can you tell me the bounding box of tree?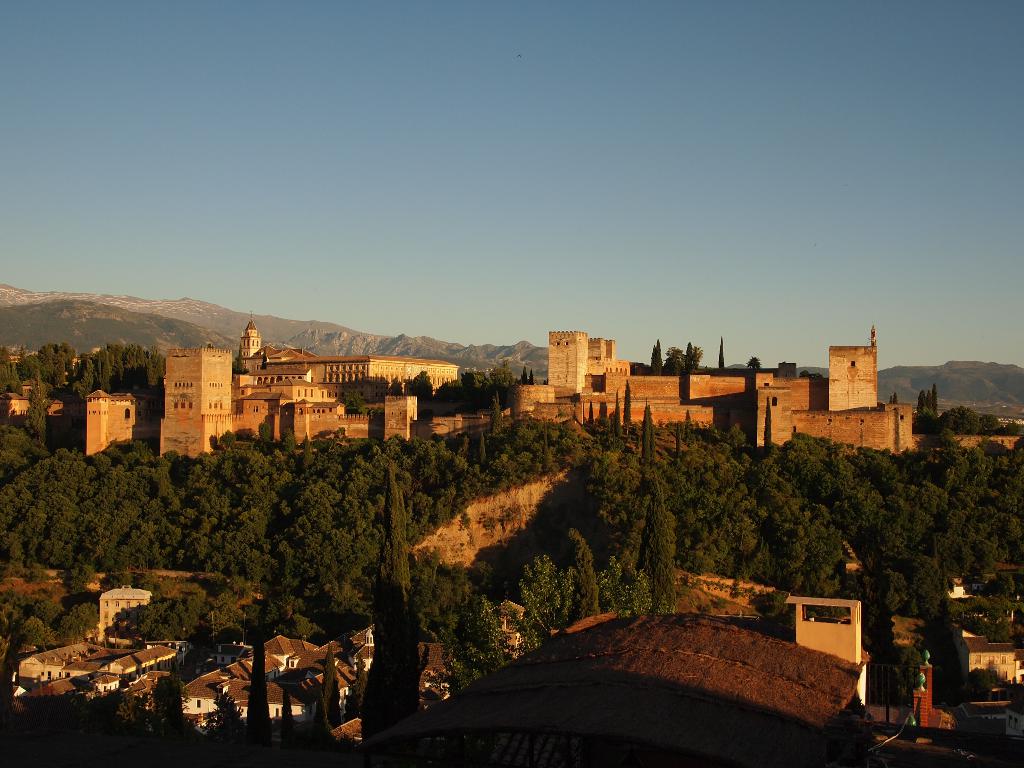
(left=907, top=553, right=977, bottom=723).
